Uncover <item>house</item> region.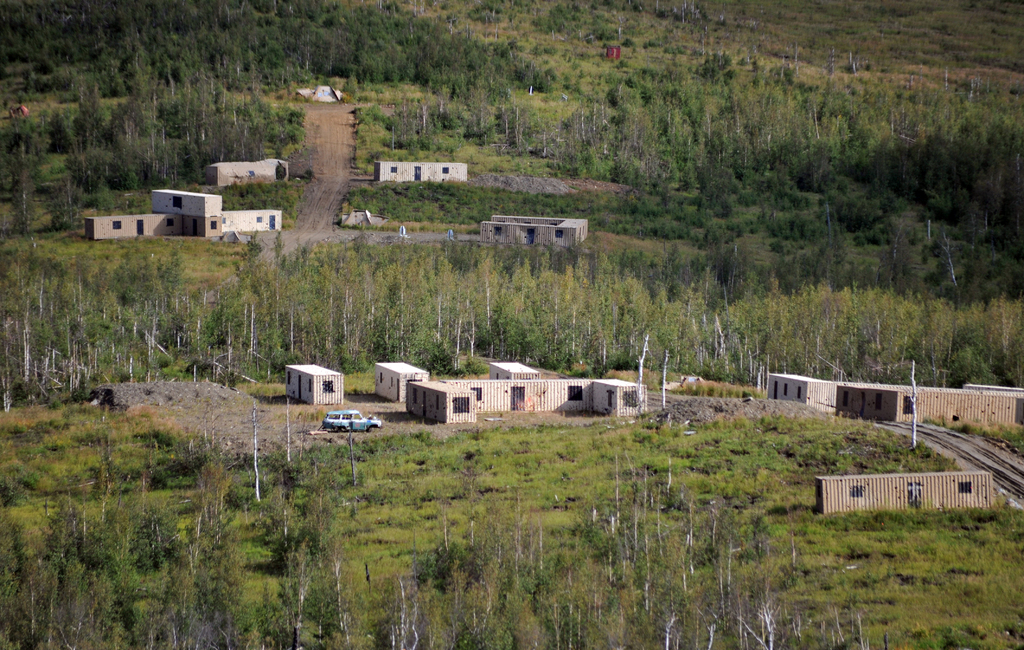
Uncovered: pyautogui.locateOnScreen(283, 355, 345, 409).
